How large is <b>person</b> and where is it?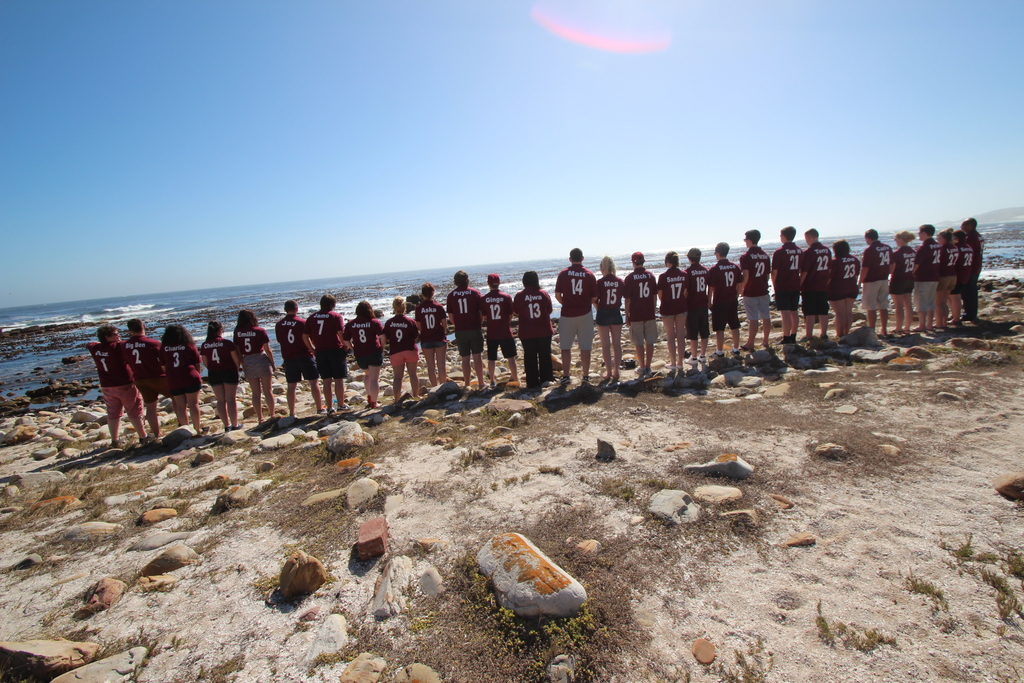
Bounding box: {"x1": 657, "y1": 249, "x2": 690, "y2": 372}.
